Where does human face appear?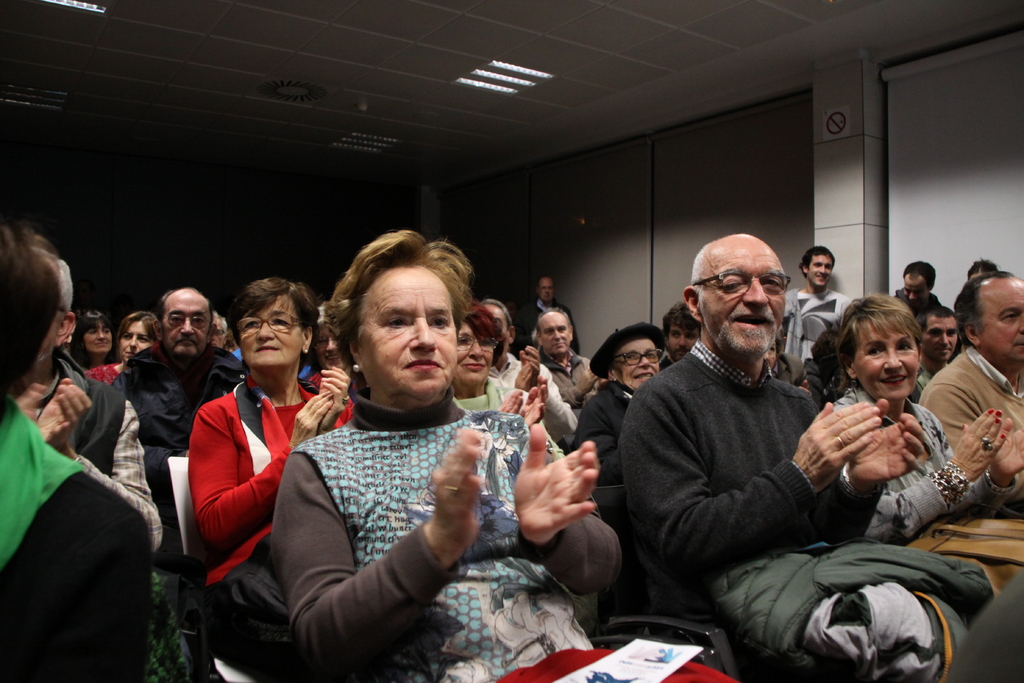
Appears at 237, 292, 305, 367.
